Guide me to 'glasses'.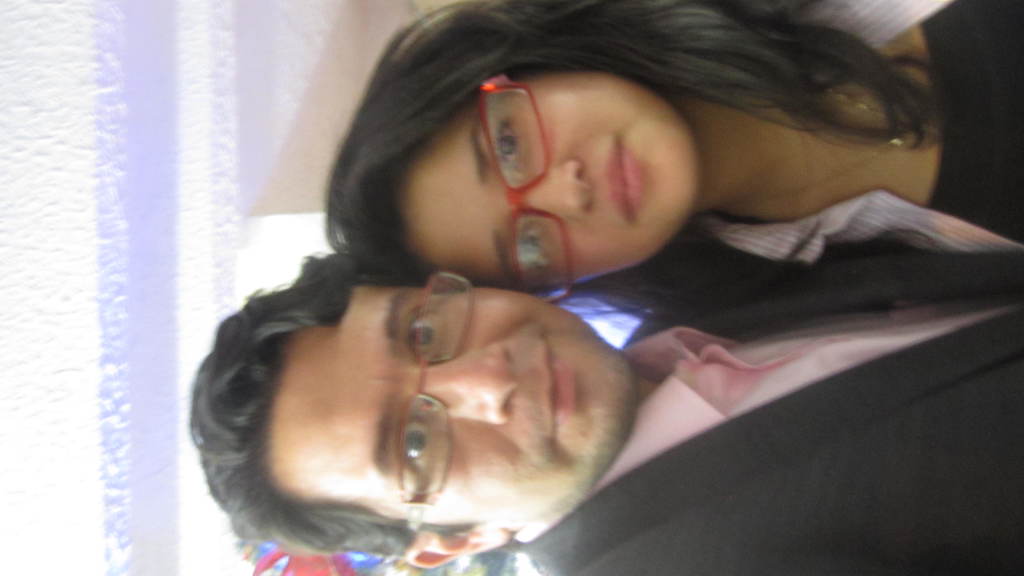
Guidance: bbox(476, 75, 576, 305).
